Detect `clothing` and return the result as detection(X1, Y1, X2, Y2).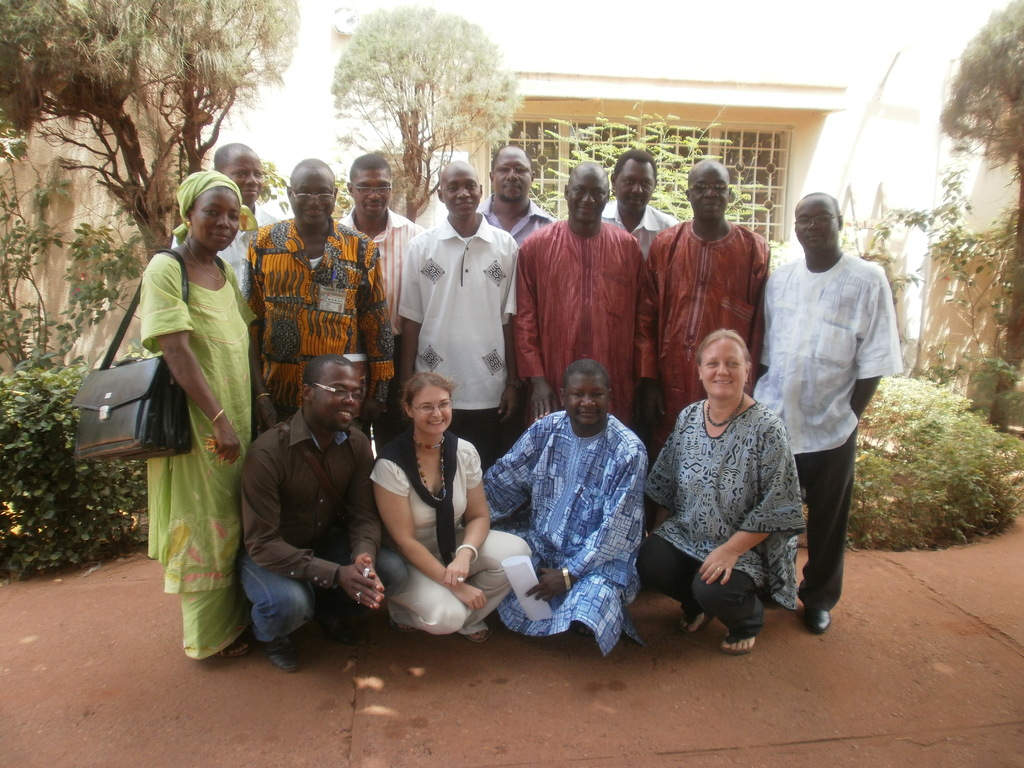
detection(341, 205, 422, 324).
